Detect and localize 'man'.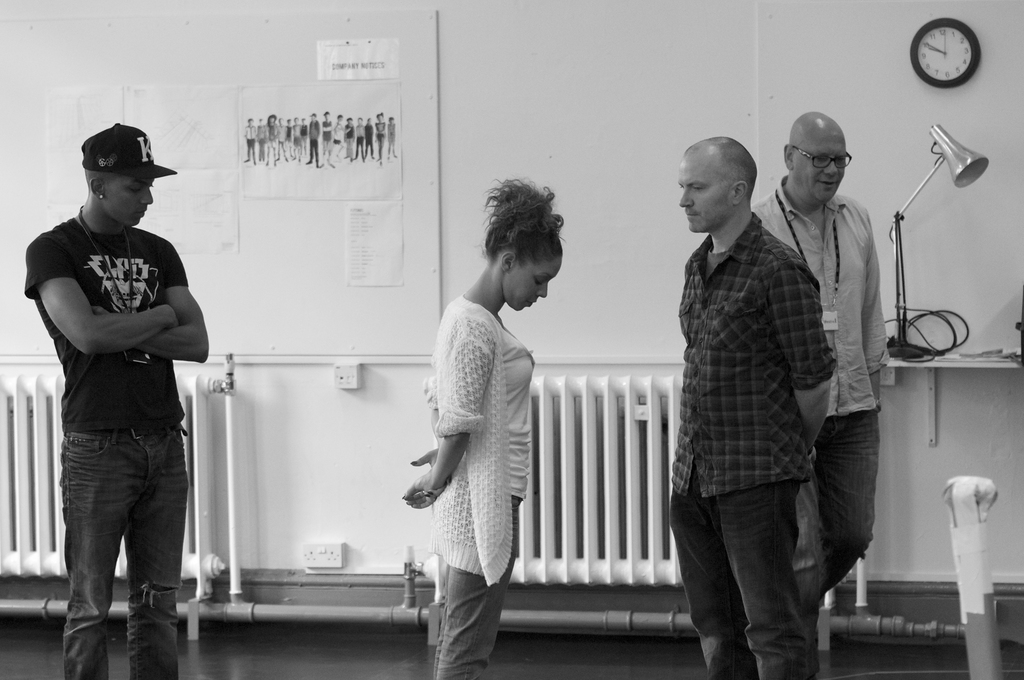
Localized at BBox(261, 113, 281, 166).
